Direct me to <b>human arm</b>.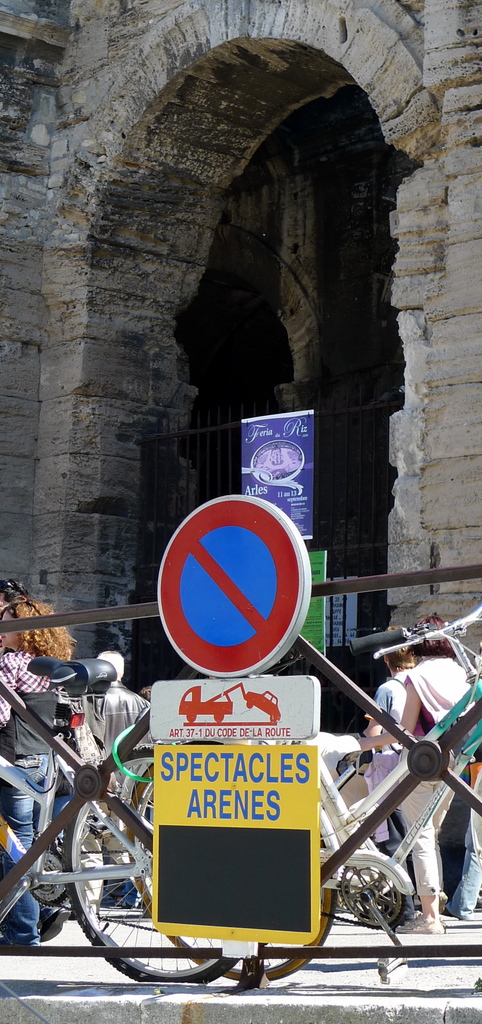
Direction: [362, 681, 411, 746].
